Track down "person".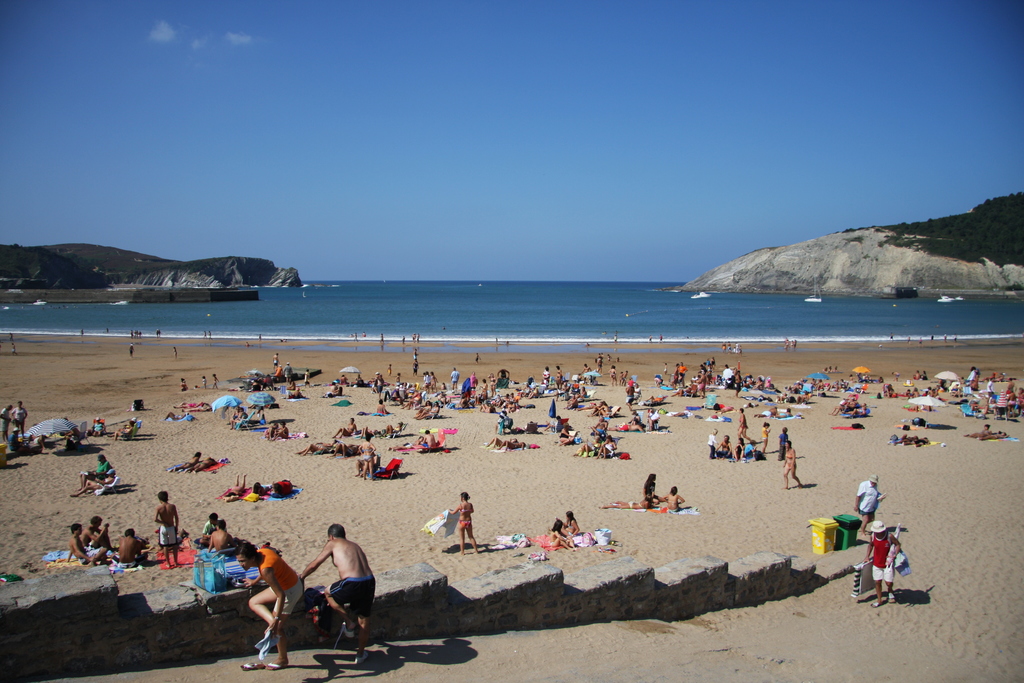
Tracked to {"x1": 69, "y1": 524, "x2": 107, "y2": 562}.
